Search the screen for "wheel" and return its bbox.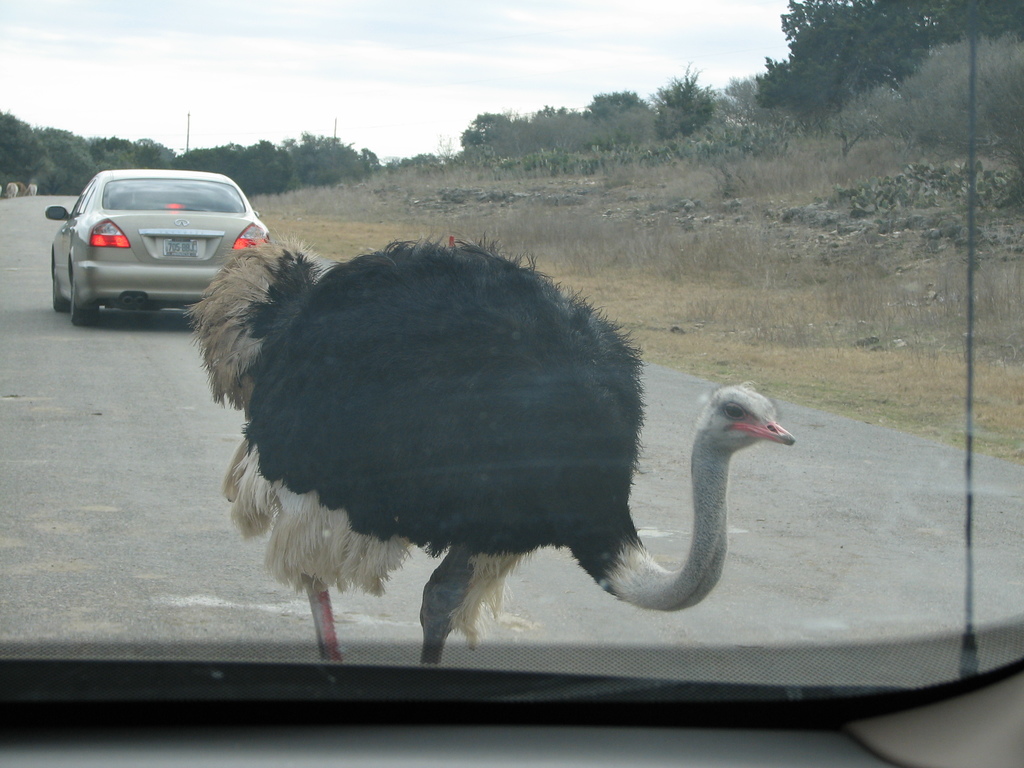
Found: [x1=68, y1=254, x2=97, y2=326].
